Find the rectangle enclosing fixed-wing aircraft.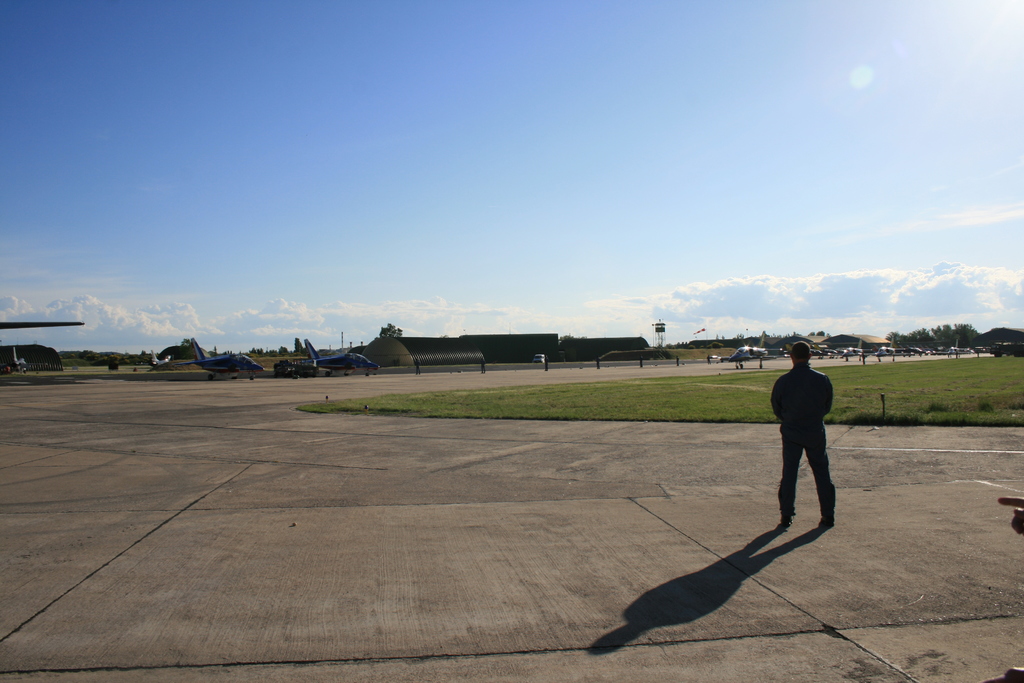
{"left": 0, "top": 348, "right": 47, "bottom": 374}.
